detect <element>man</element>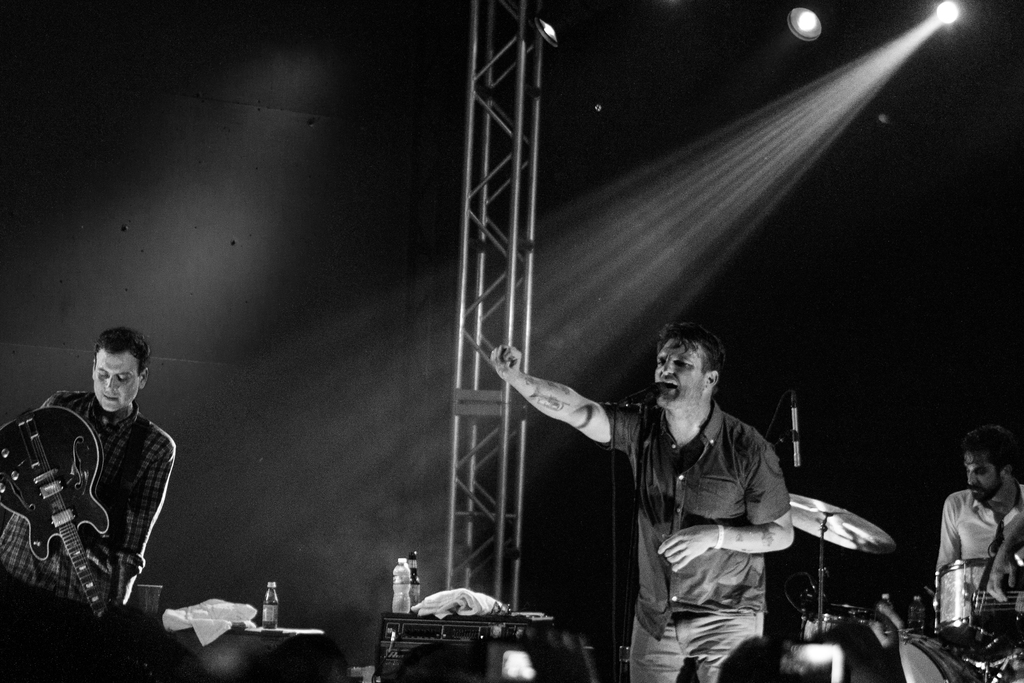
BBox(492, 325, 791, 682)
